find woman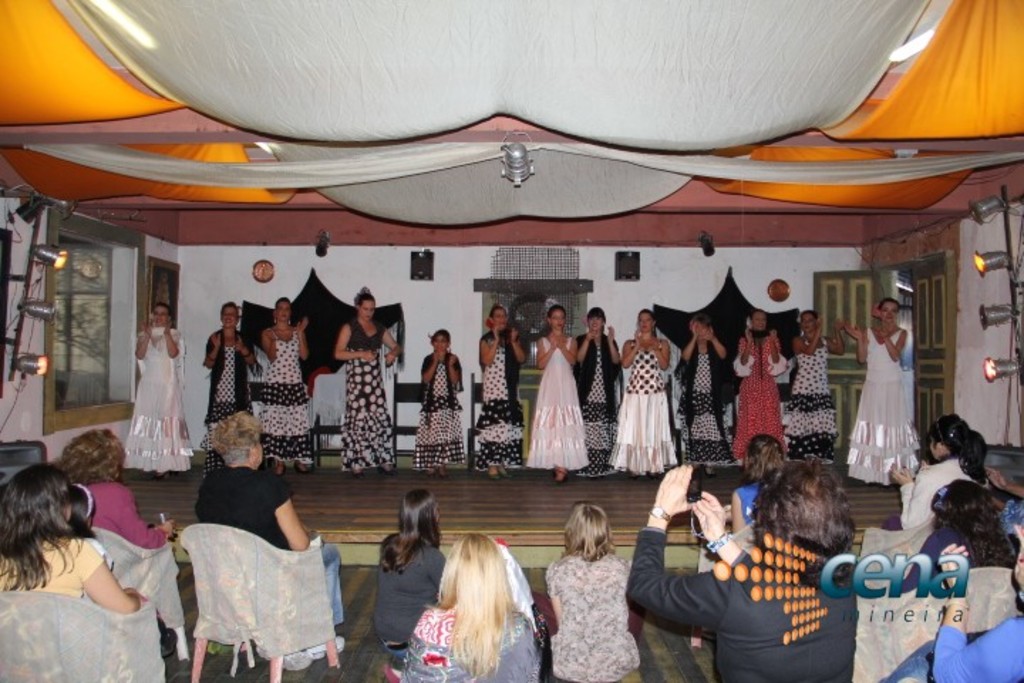
left=0, top=458, right=152, bottom=615
